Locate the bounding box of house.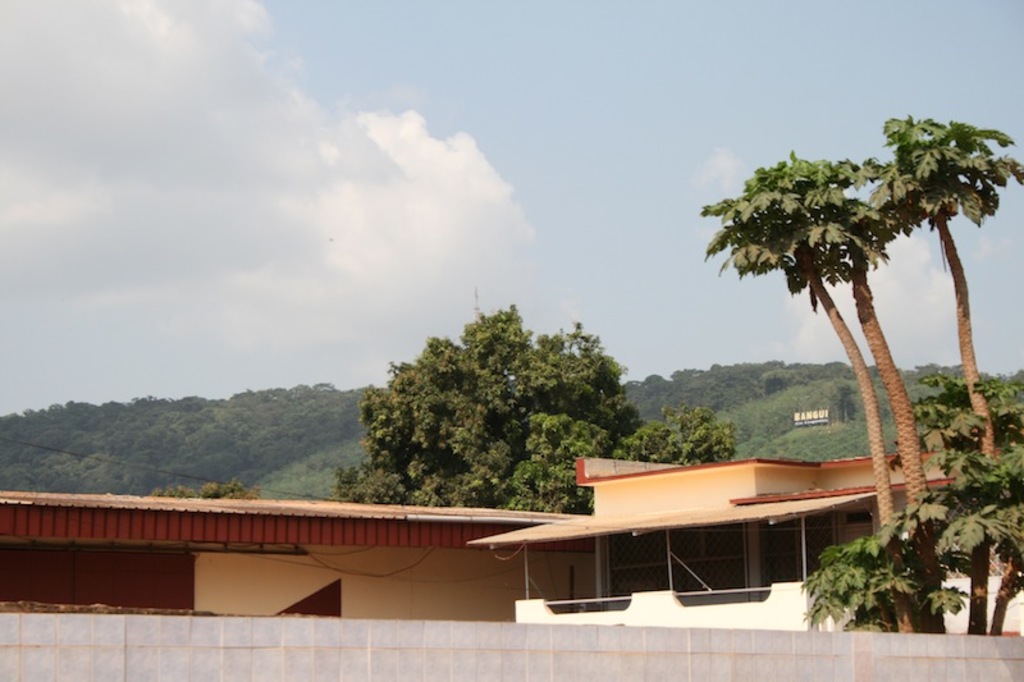
Bounding box: 0,450,1023,635.
